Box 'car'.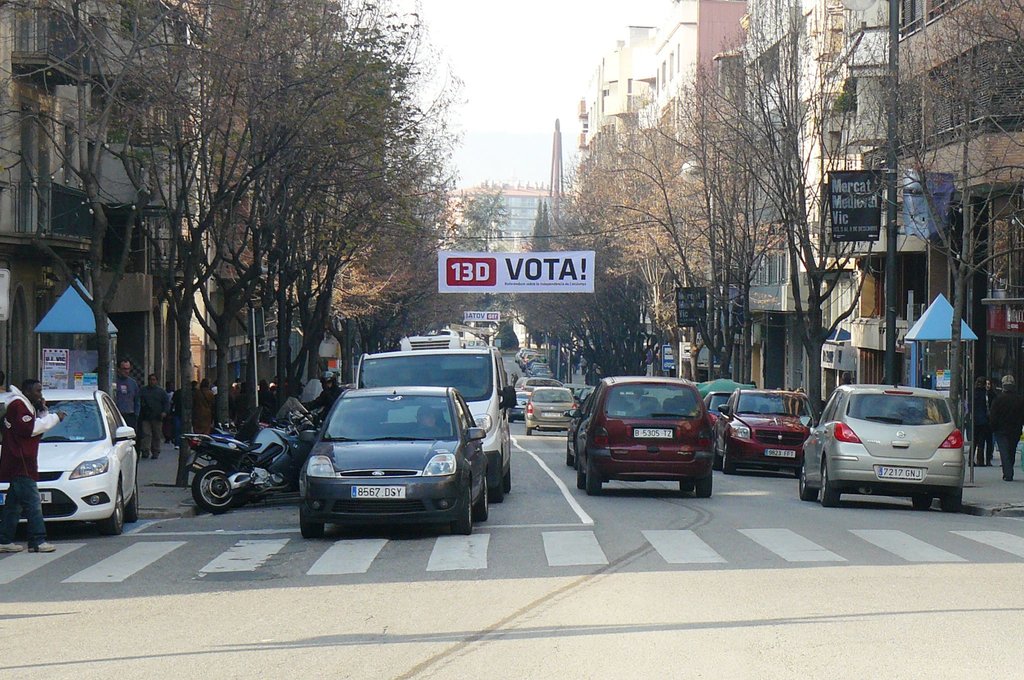
x1=798 y1=385 x2=968 y2=504.
